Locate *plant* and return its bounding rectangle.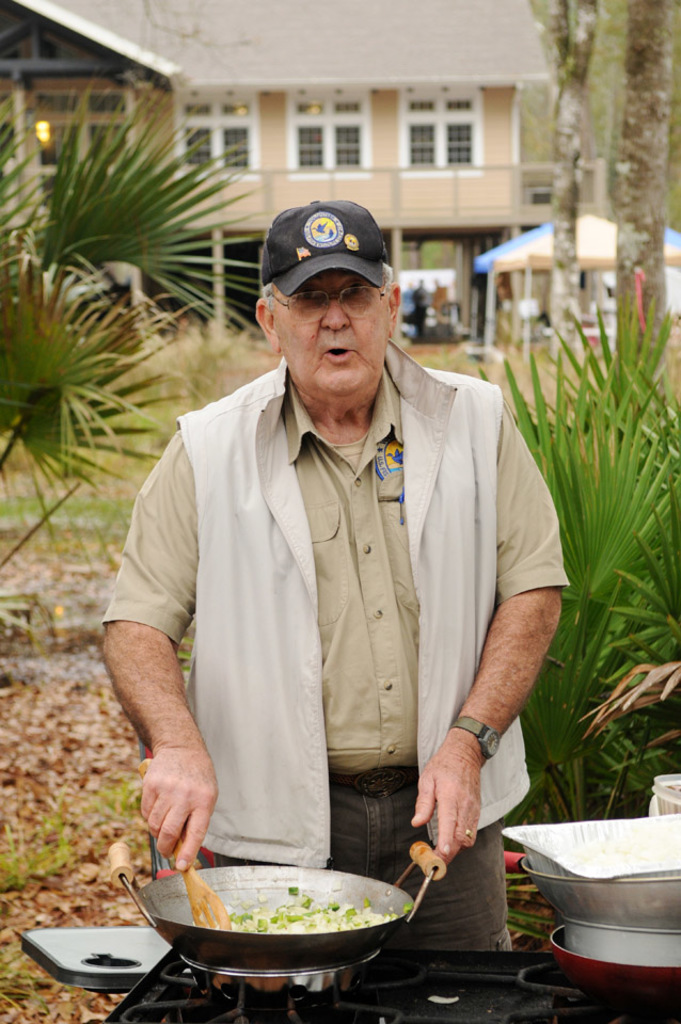
0:70:262:361.
